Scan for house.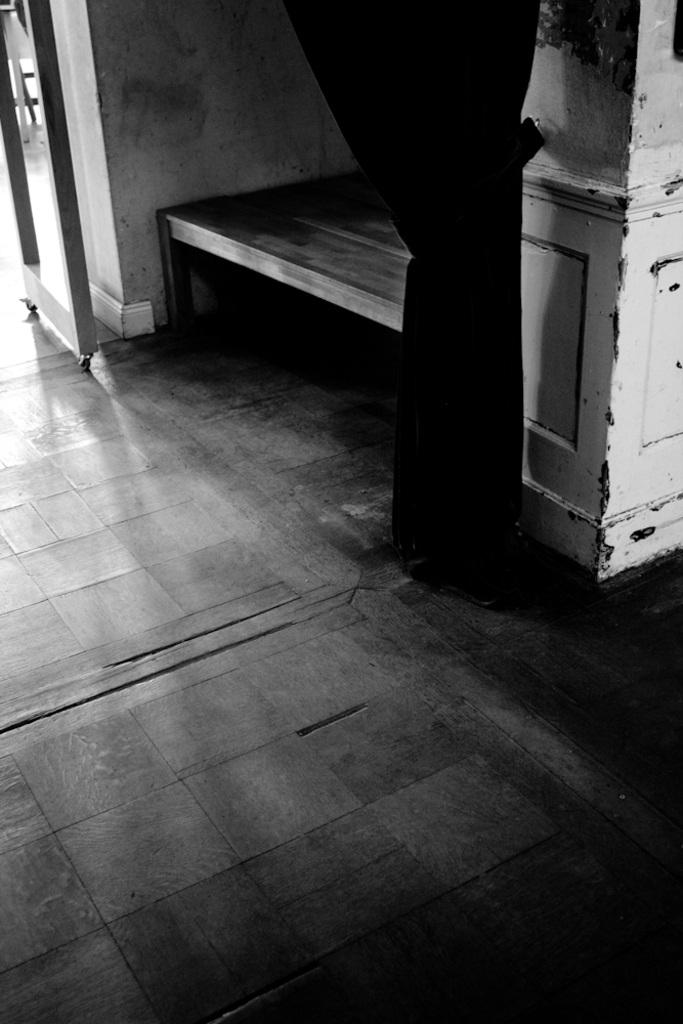
Scan result: region(0, 0, 682, 1023).
